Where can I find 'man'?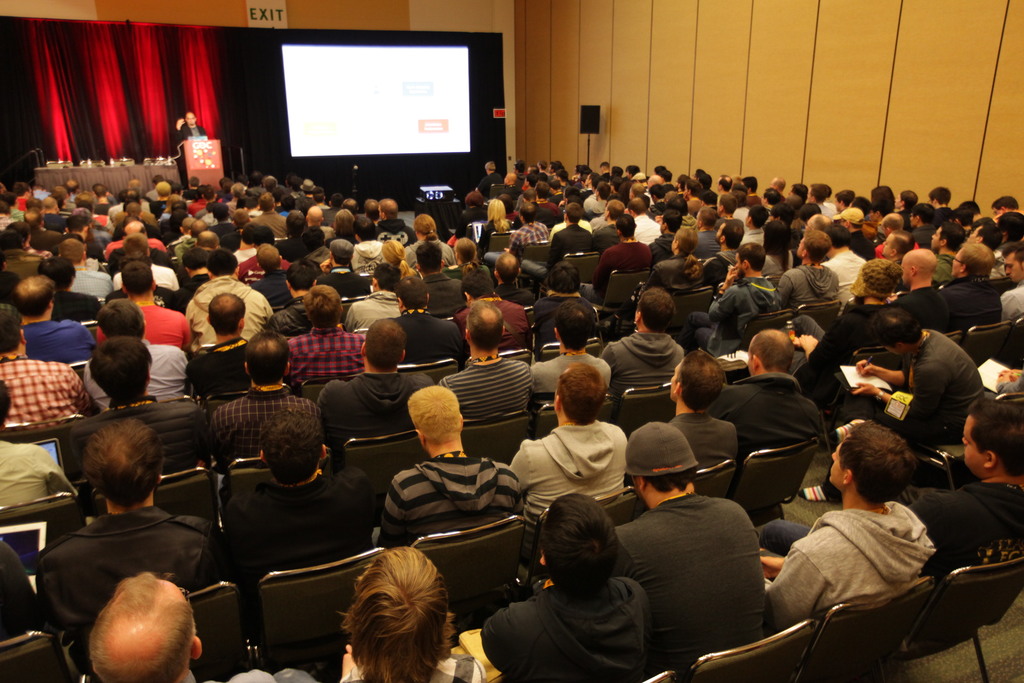
You can find it at [left=758, top=420, right=936, bottom=633].
